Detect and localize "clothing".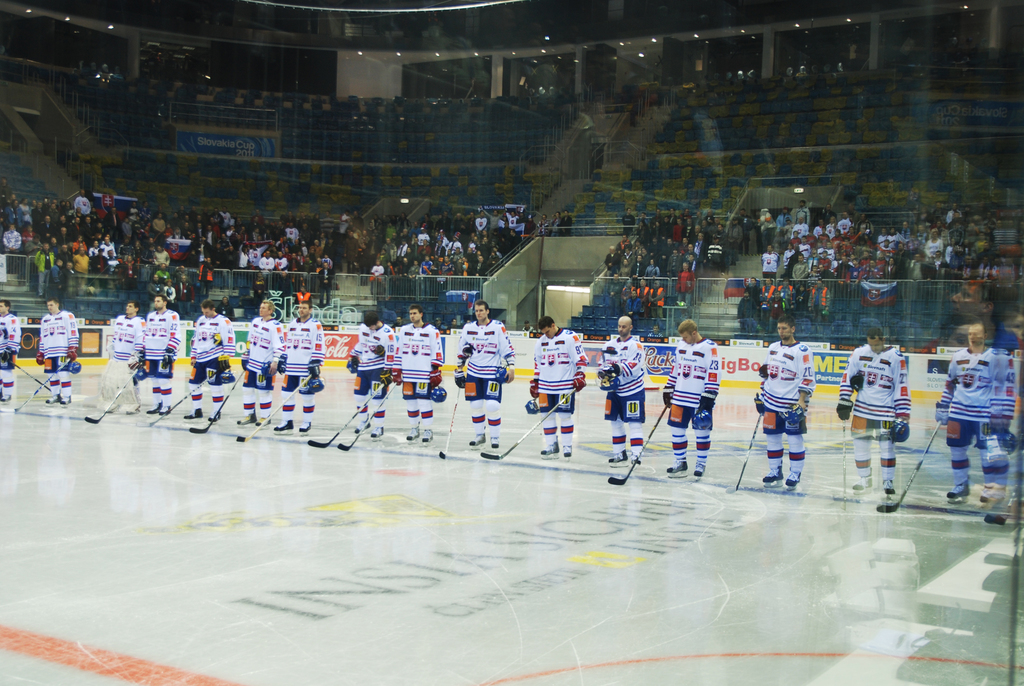
Localized at bbox=(40, 314, 79, 366).
